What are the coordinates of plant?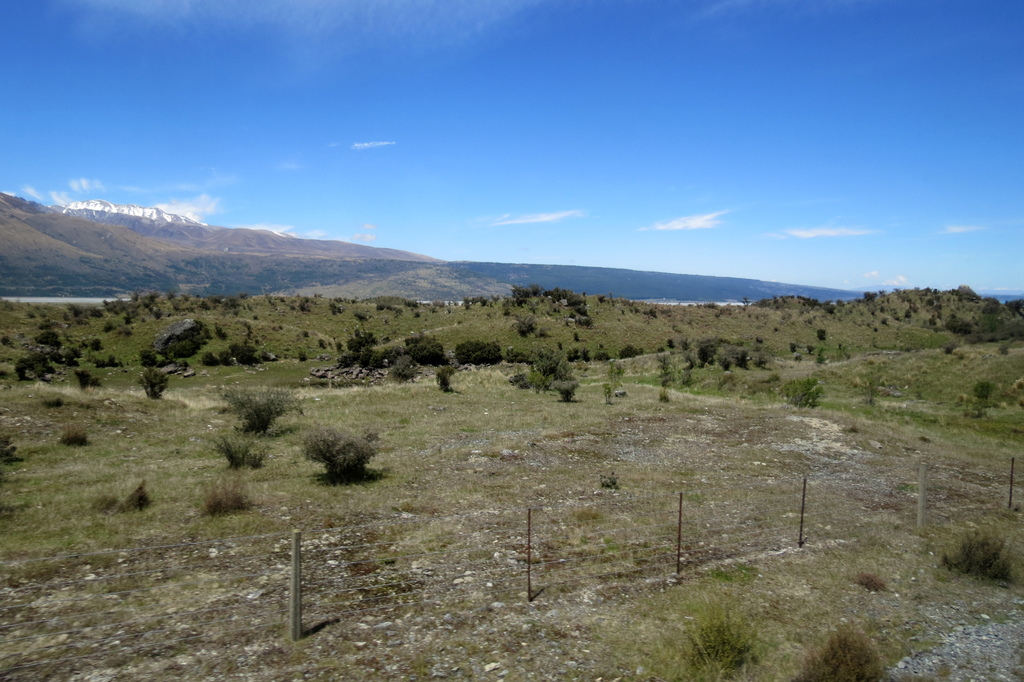
401:296:419:309.
